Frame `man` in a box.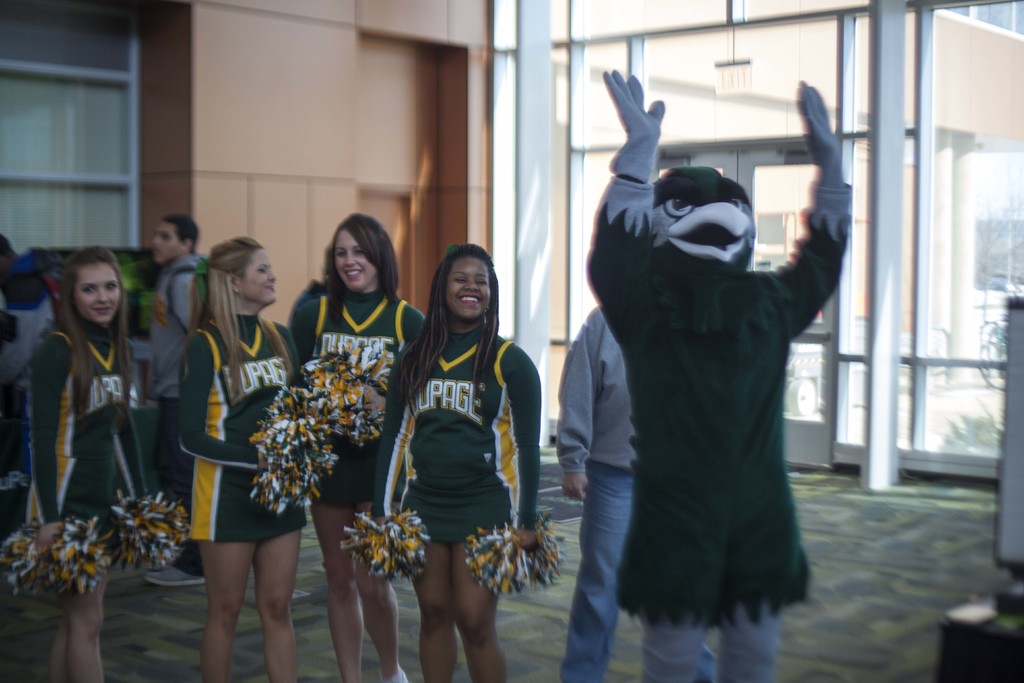
[left=536, top=304, right=700, bottom=682].
